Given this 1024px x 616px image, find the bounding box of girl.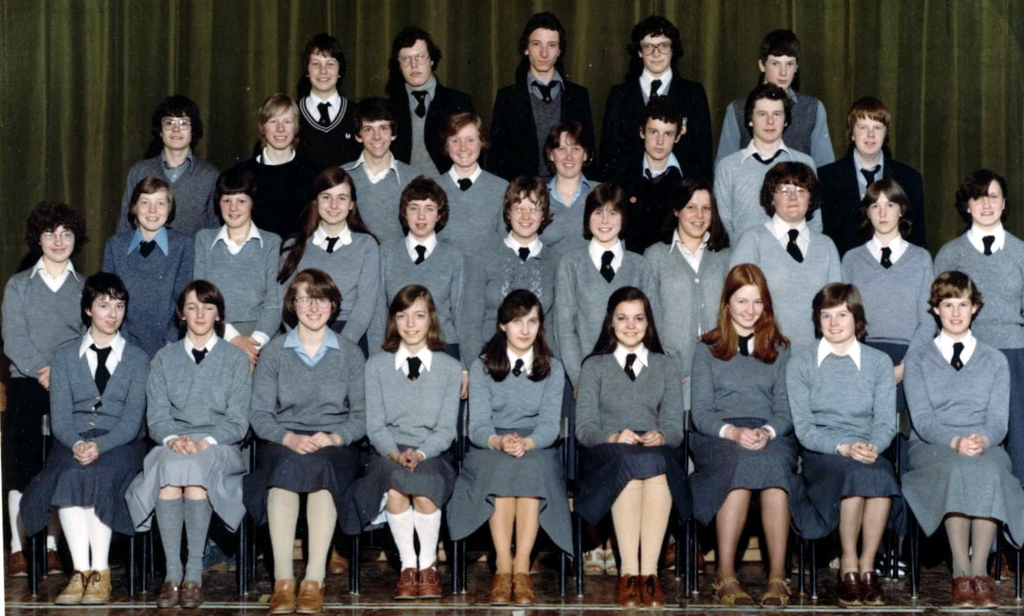
(x1=118, y1=276, x2=249, y2=610).
